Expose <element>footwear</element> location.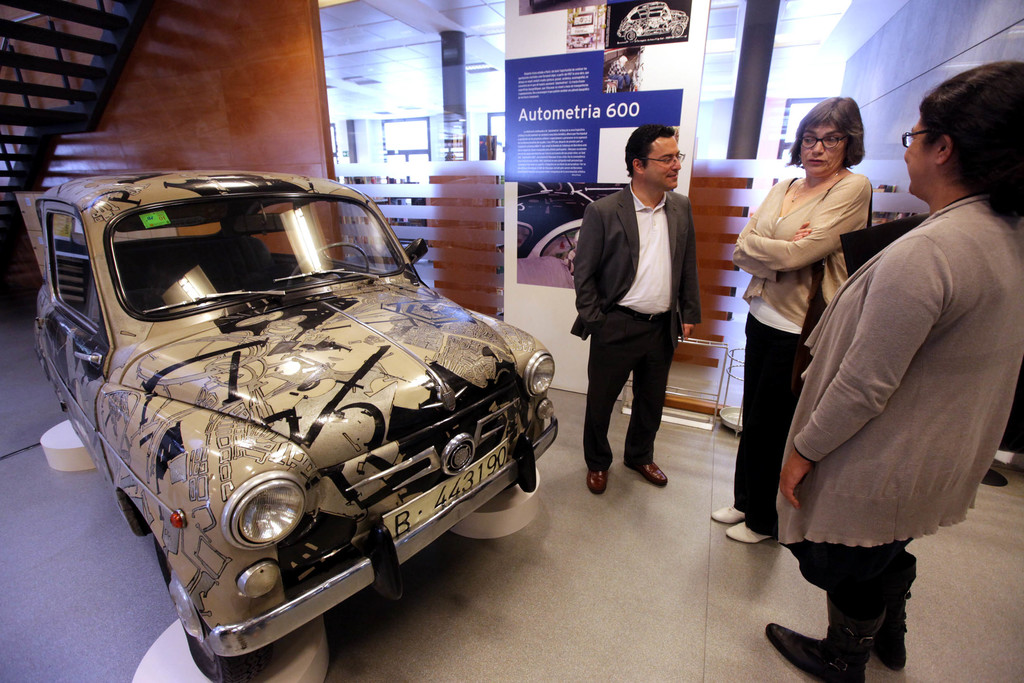
Exposed at left=723, top=520, right=769, bottom=546.
